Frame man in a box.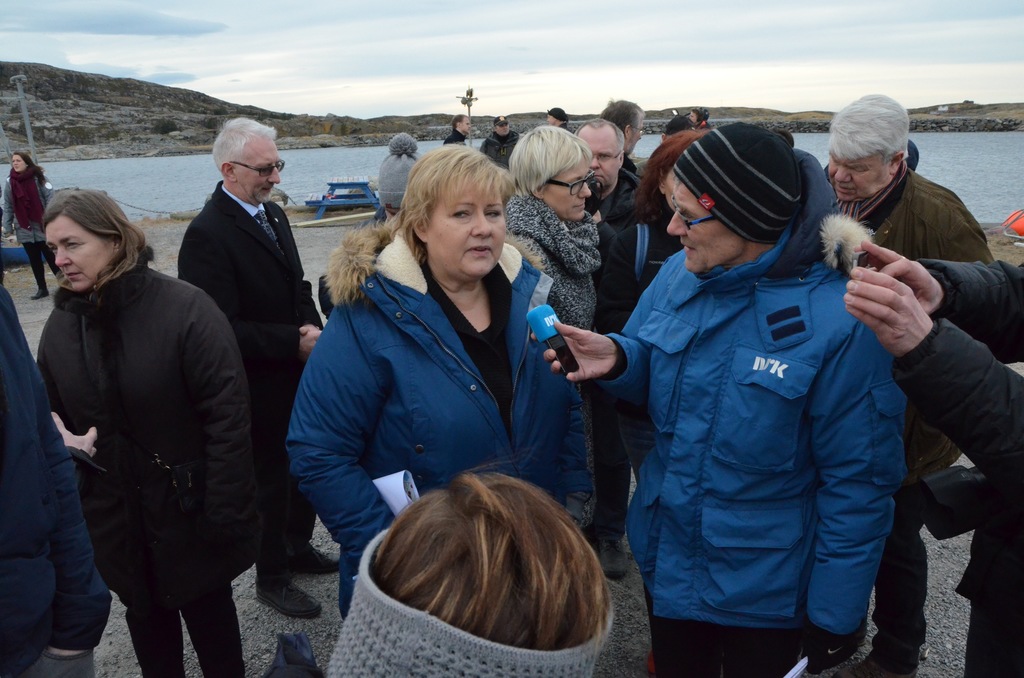
{"x1": 480, "y1": 113, "x2": 519, "y2": 172}.
